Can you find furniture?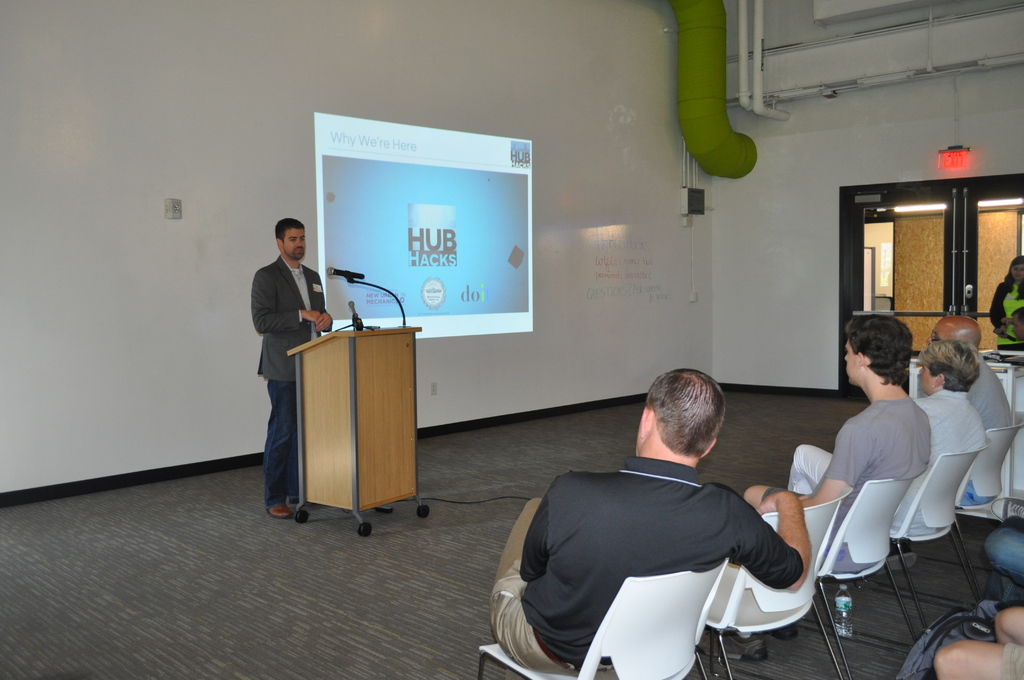
Yes, bounding box: (x1=476, y1=555, x2=721, y2=679).
